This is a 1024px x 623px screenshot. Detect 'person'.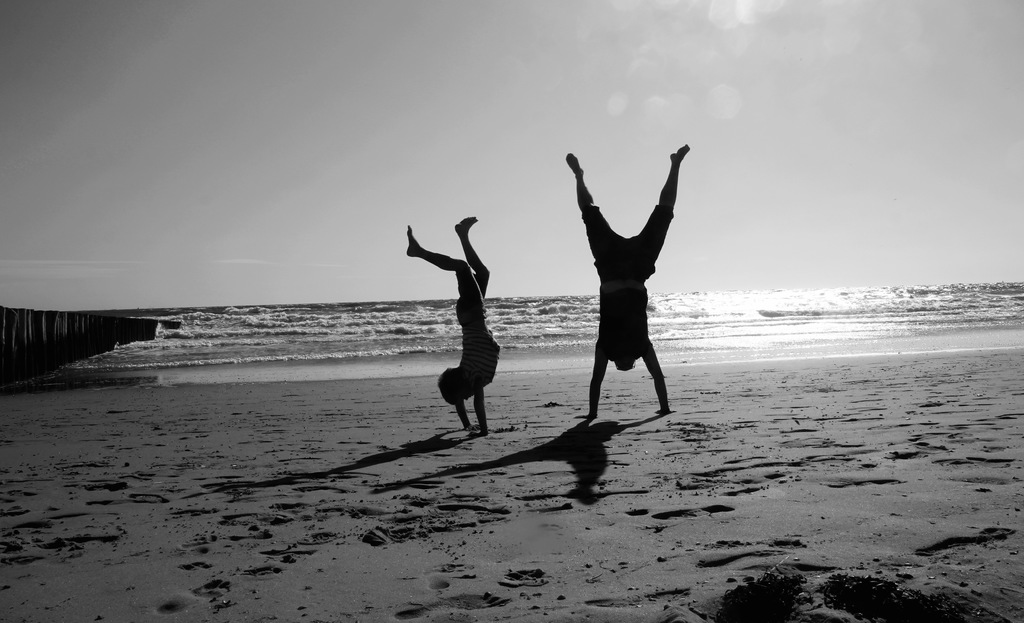
[564, 141, 689, 418].
